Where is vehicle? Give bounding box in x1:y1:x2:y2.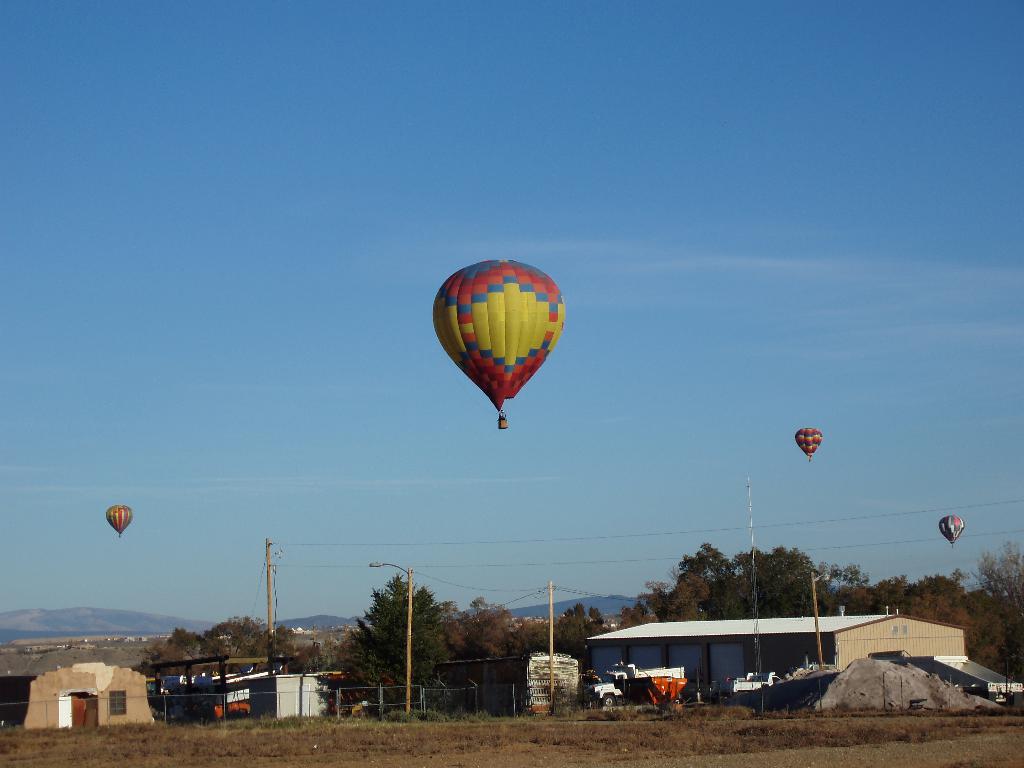
726:671:781:701.
